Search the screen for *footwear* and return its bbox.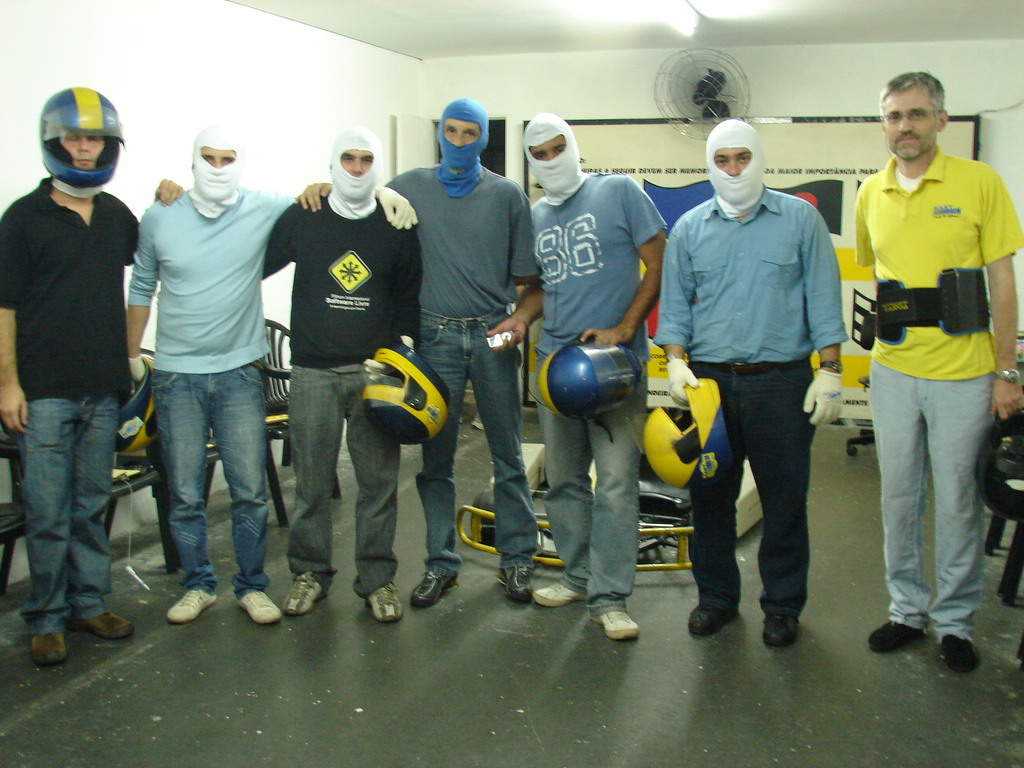
Found: rect(496, 564, 533, 600).
